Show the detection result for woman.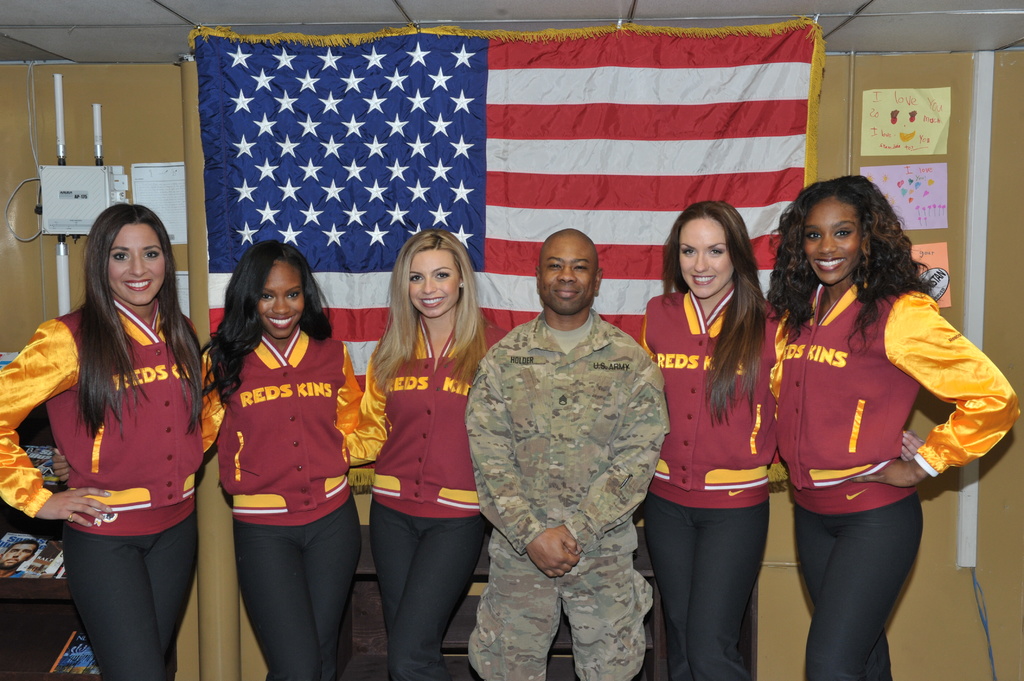
[0, 203, 220, 680].
